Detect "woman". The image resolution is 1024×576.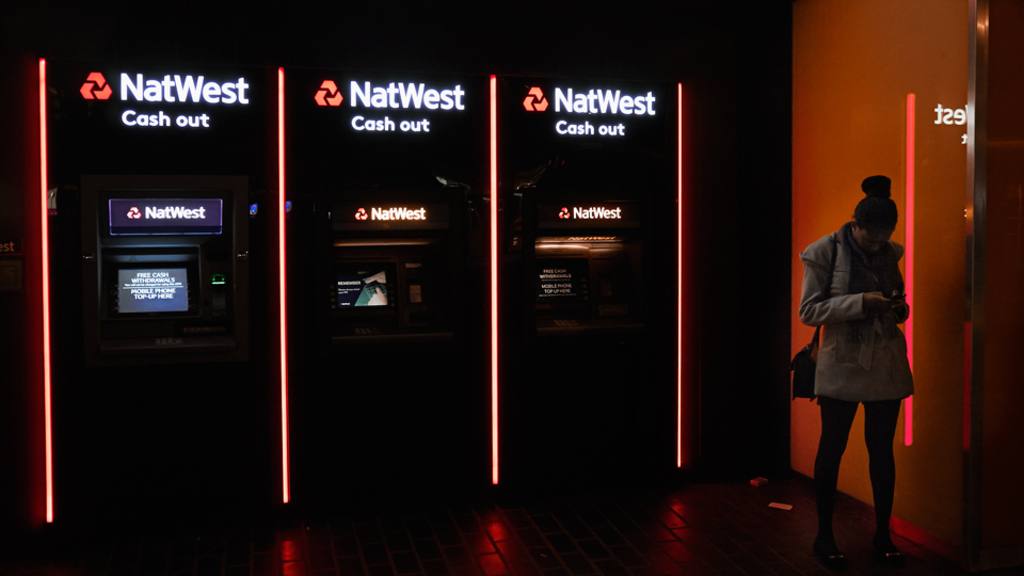
box=[802, 191, 922, 547].
